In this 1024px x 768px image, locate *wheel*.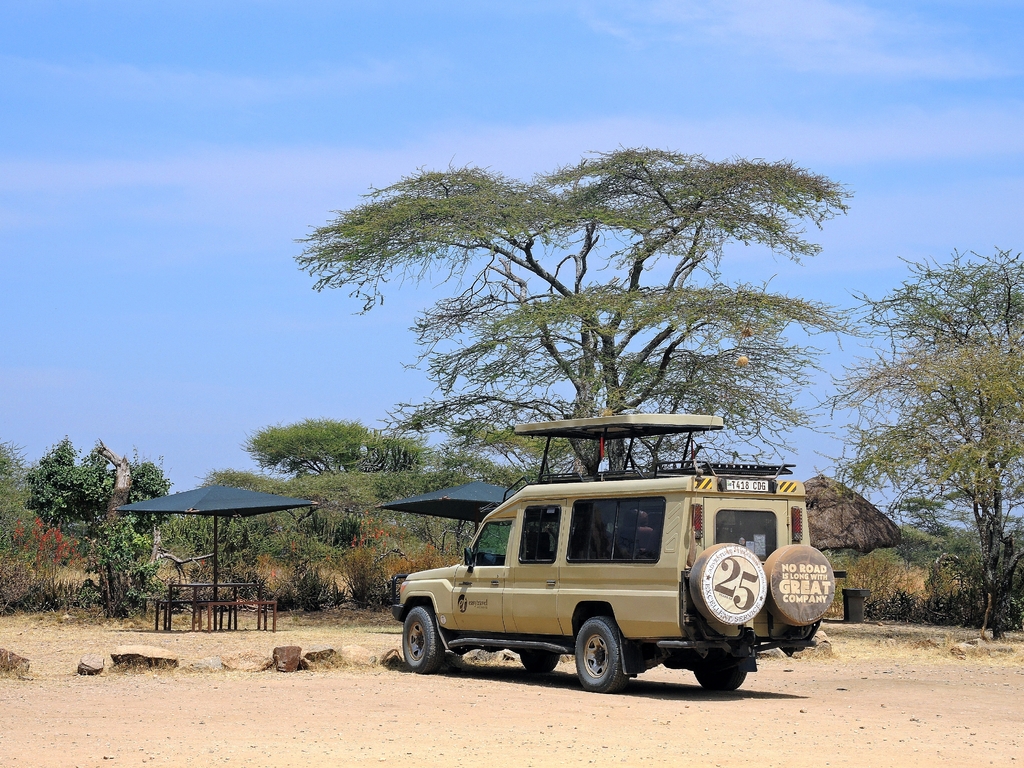
Bounding box: (563, 622, 646, 697).
